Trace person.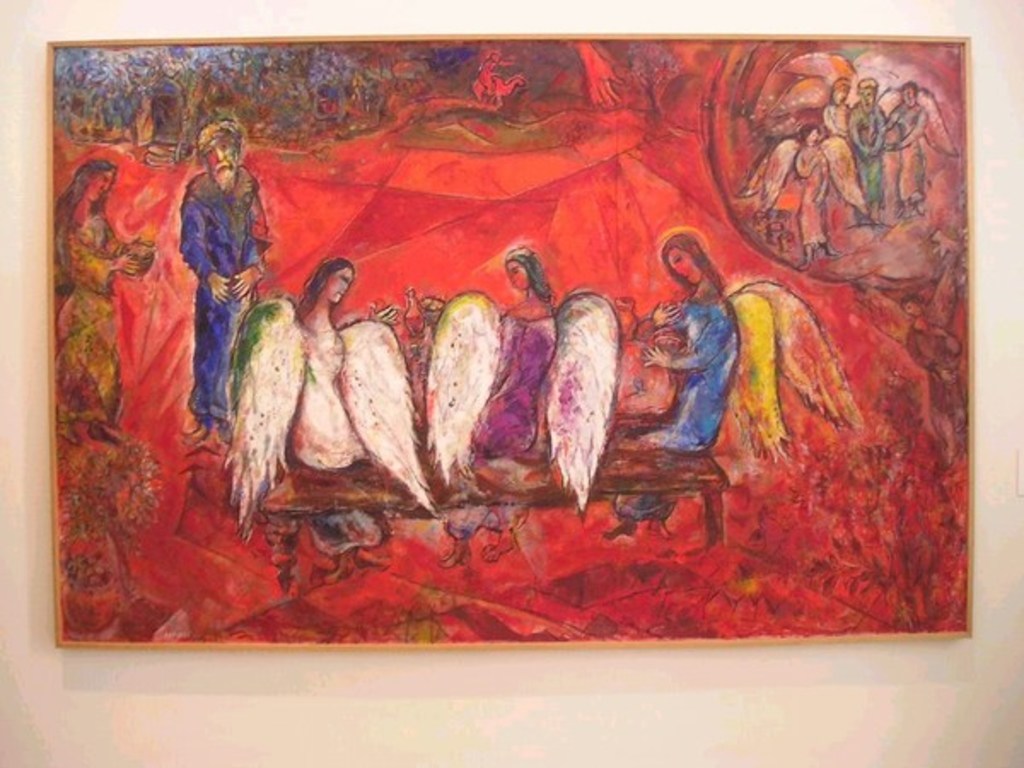
Traced to box(787, 121, 828, 270).
